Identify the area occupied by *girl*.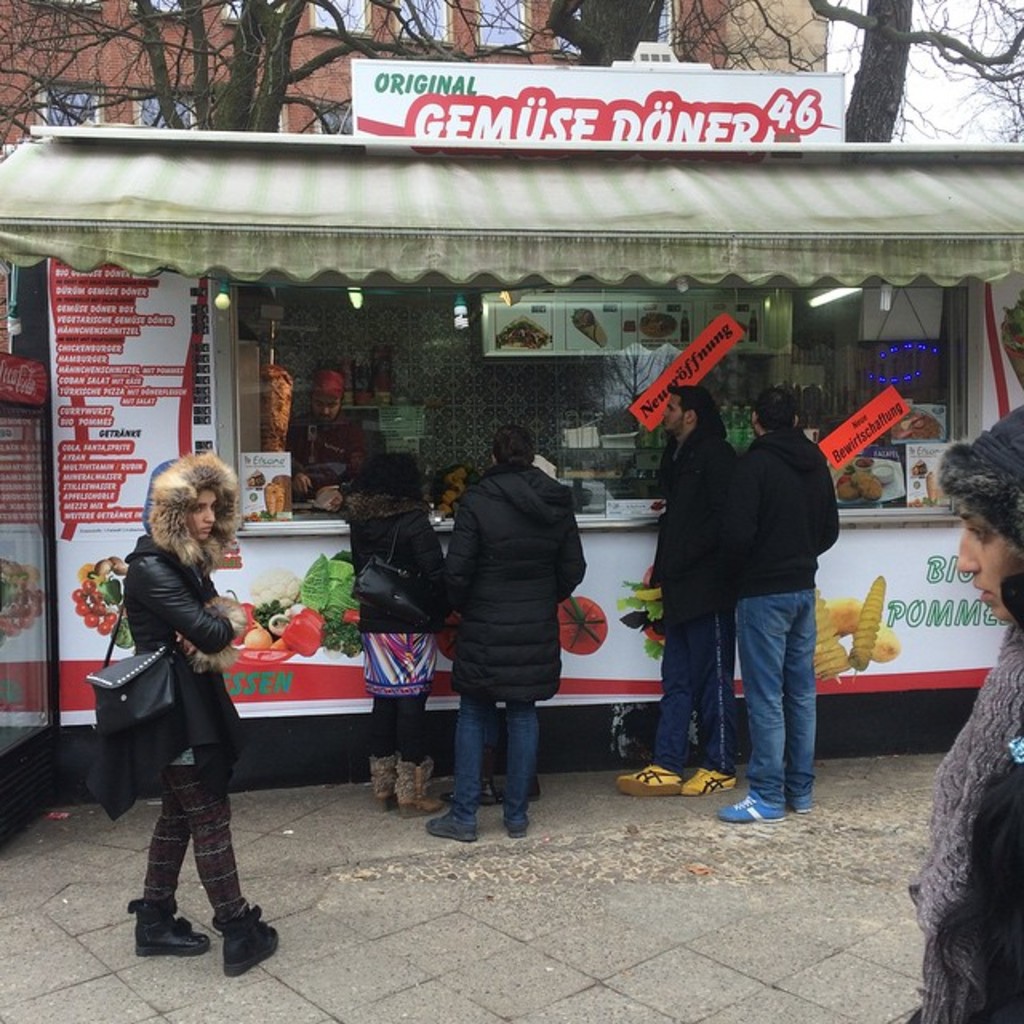
Area: select_region(128, 448, 282, 976).
